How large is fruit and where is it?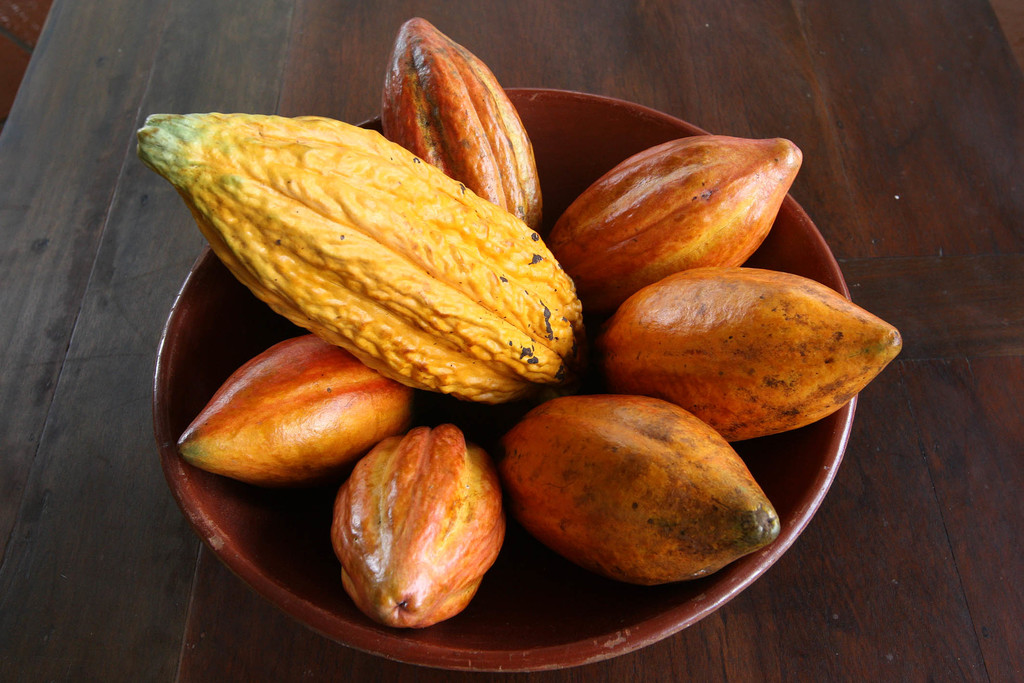
Bounding box: rect(131, 106, 593, 407).
